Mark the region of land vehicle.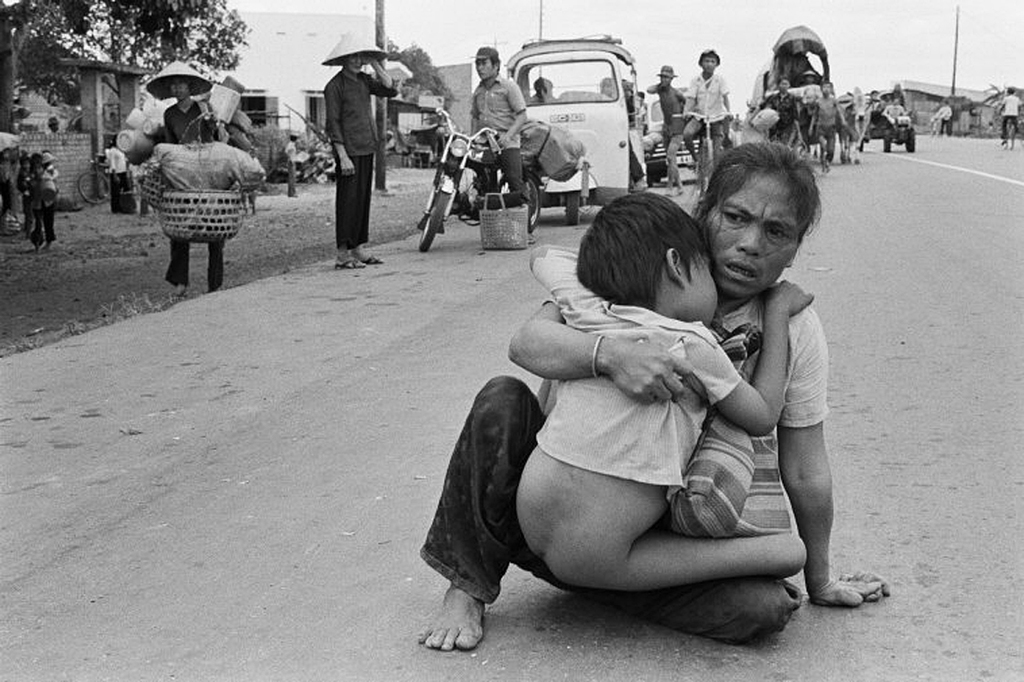
Region: 854 98 915 156.
